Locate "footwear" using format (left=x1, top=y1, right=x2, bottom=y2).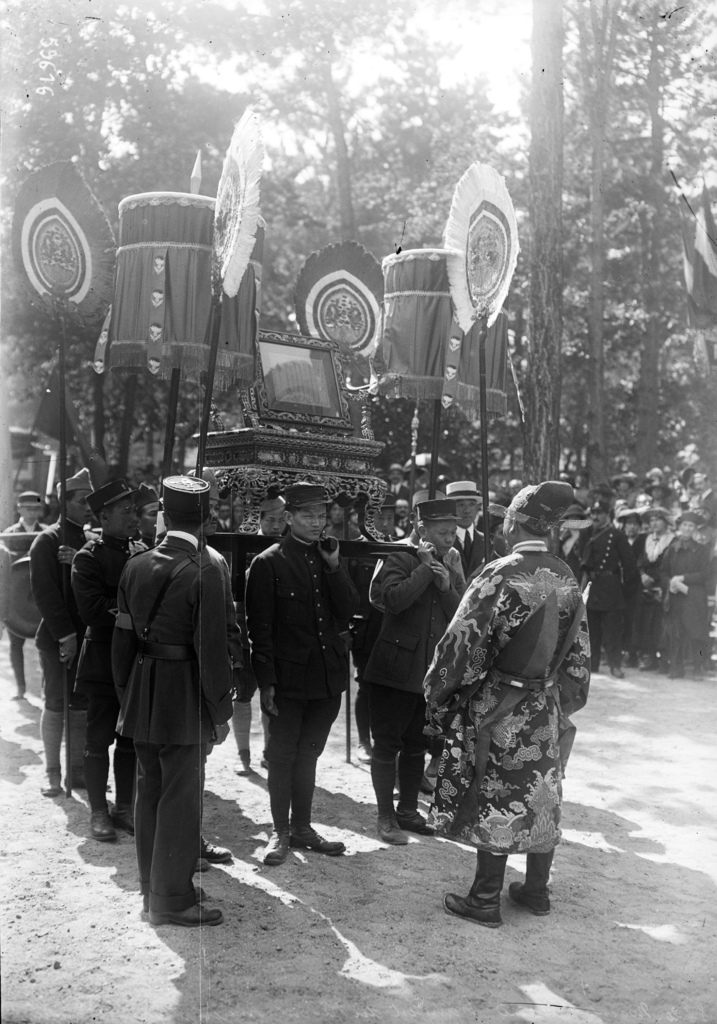
(left=427, top=758, right=446, bottom=779).
